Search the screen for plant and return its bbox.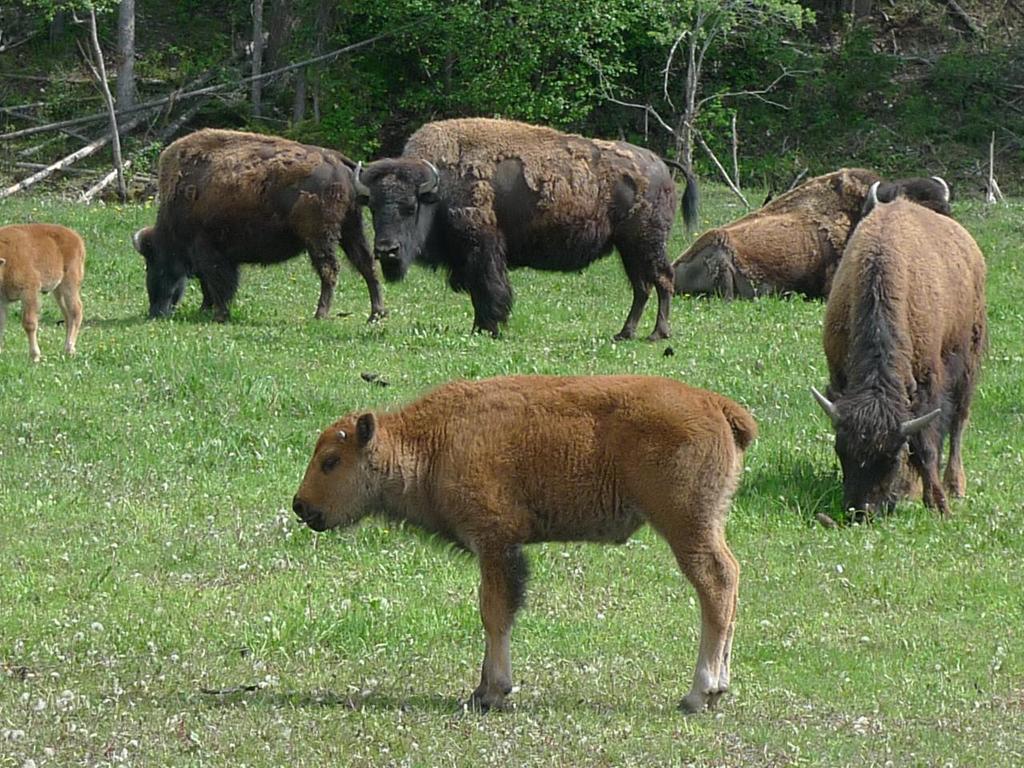
Found: l=156, t=40, r=250, b=125.
